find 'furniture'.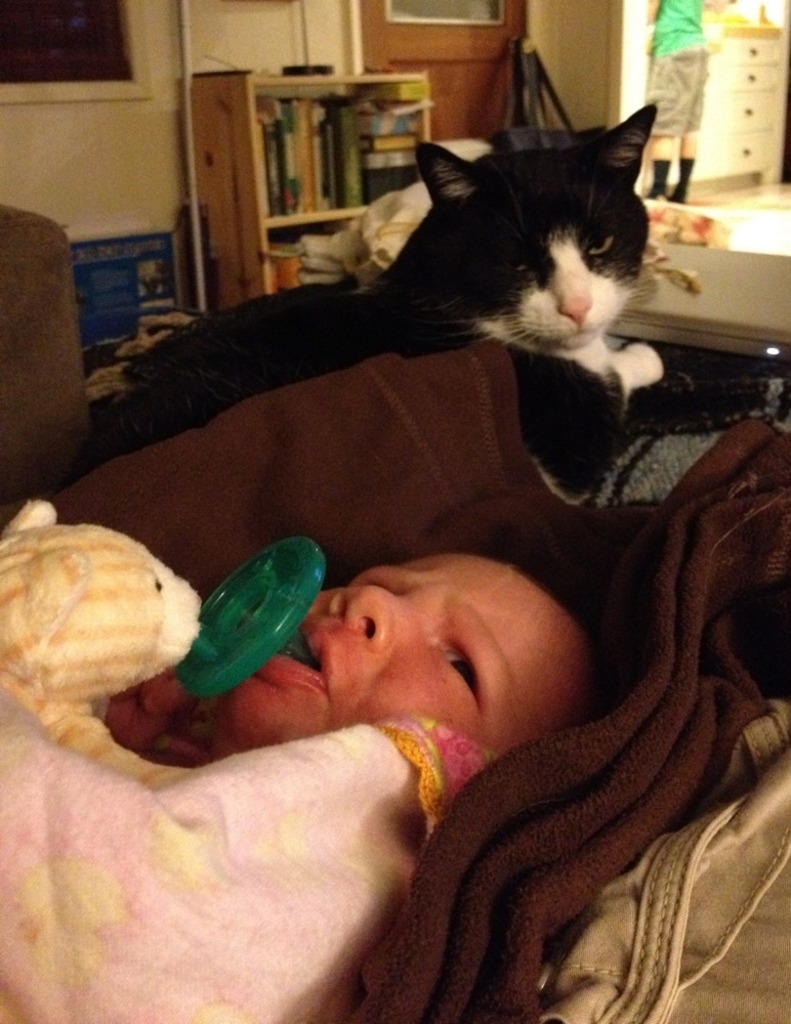
bbox=(0, 202, 103, 498).
